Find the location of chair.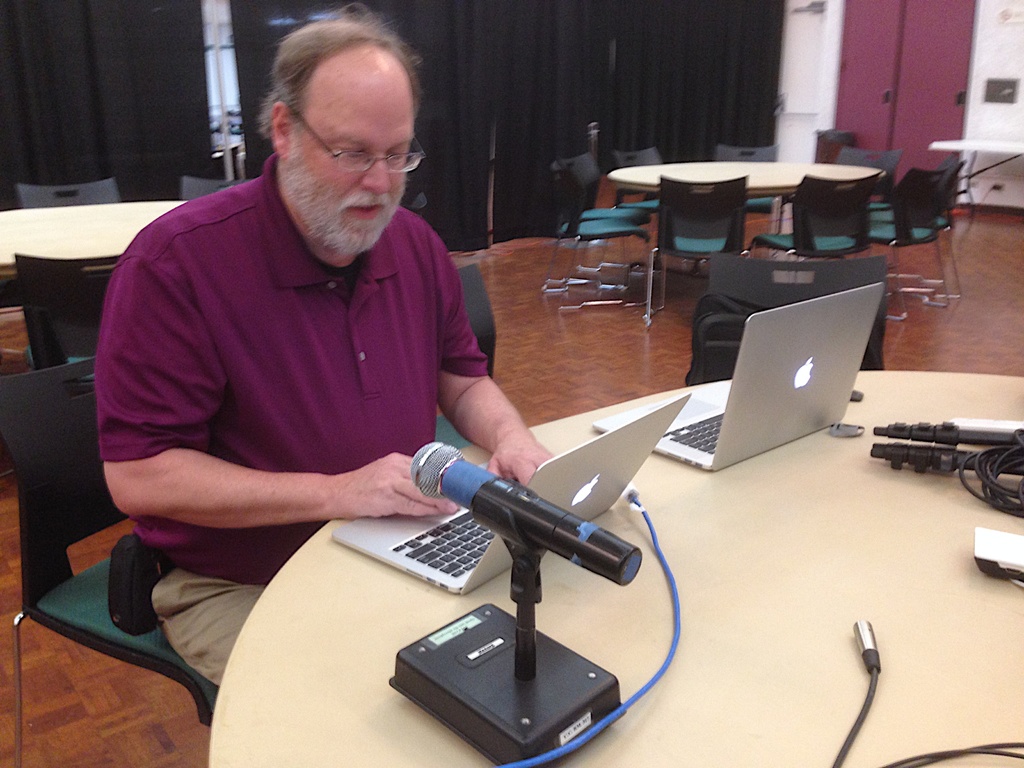
Location: BBox(178, 175, 237, 202).
